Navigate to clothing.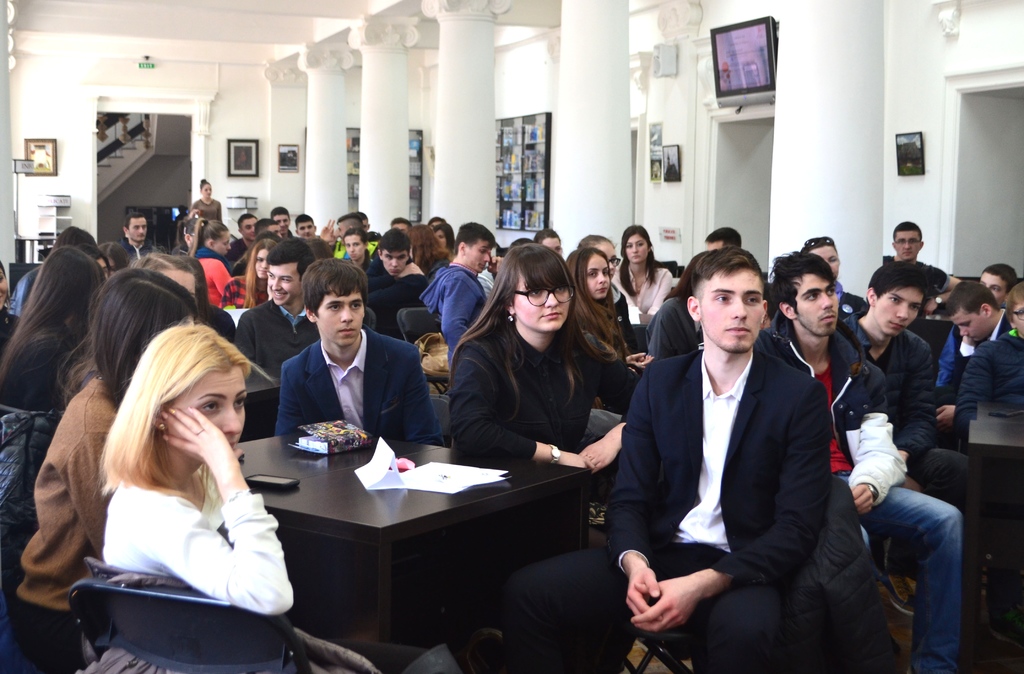
Navigation target: left=193, top=305, right=241, bottom=347.
